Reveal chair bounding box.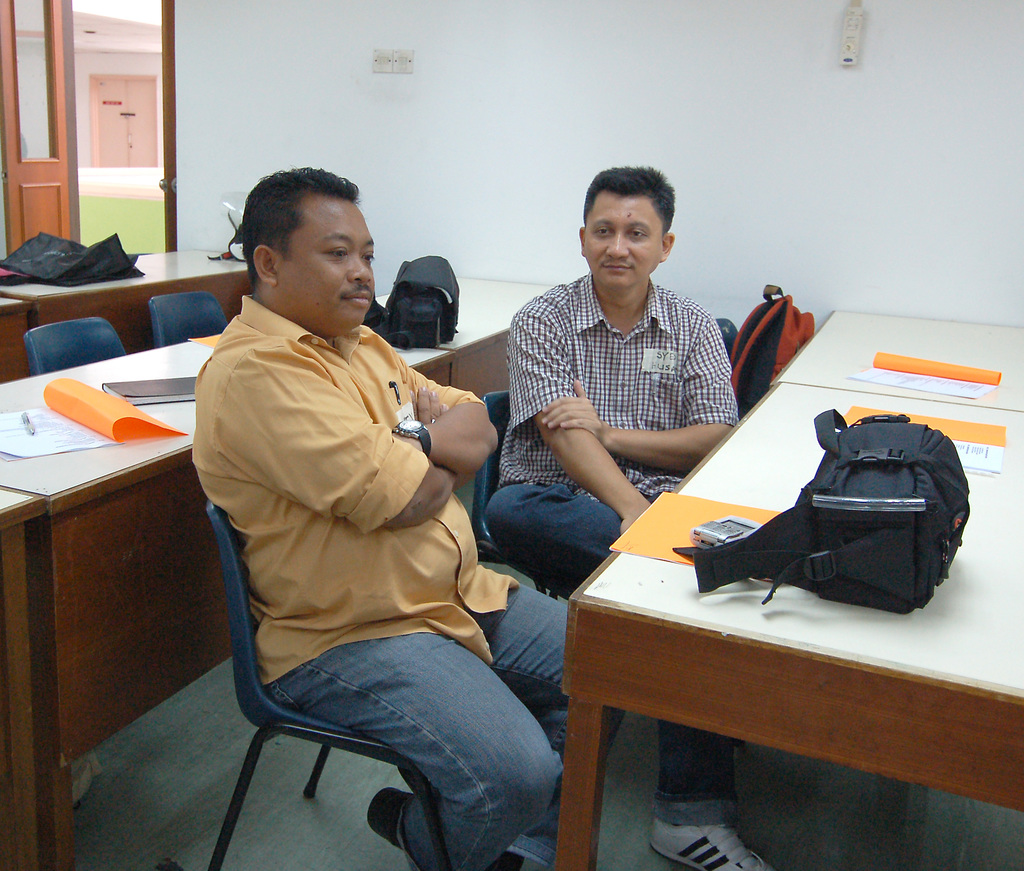
Revealed: Rect(182, 519, 595, 859).
